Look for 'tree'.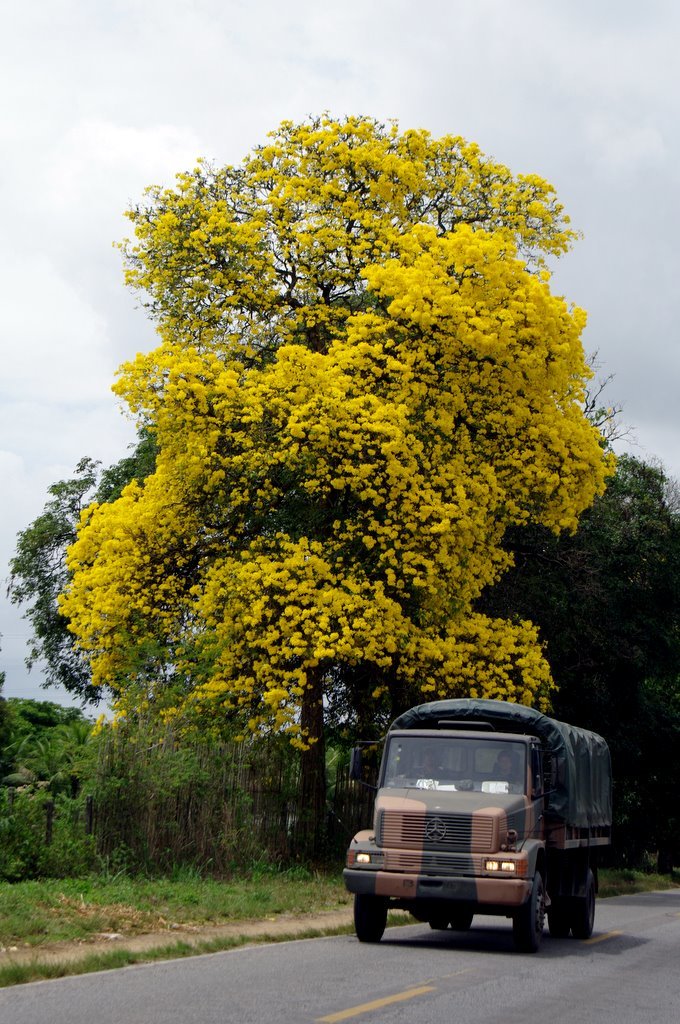
Found: 42,107,615,763.
